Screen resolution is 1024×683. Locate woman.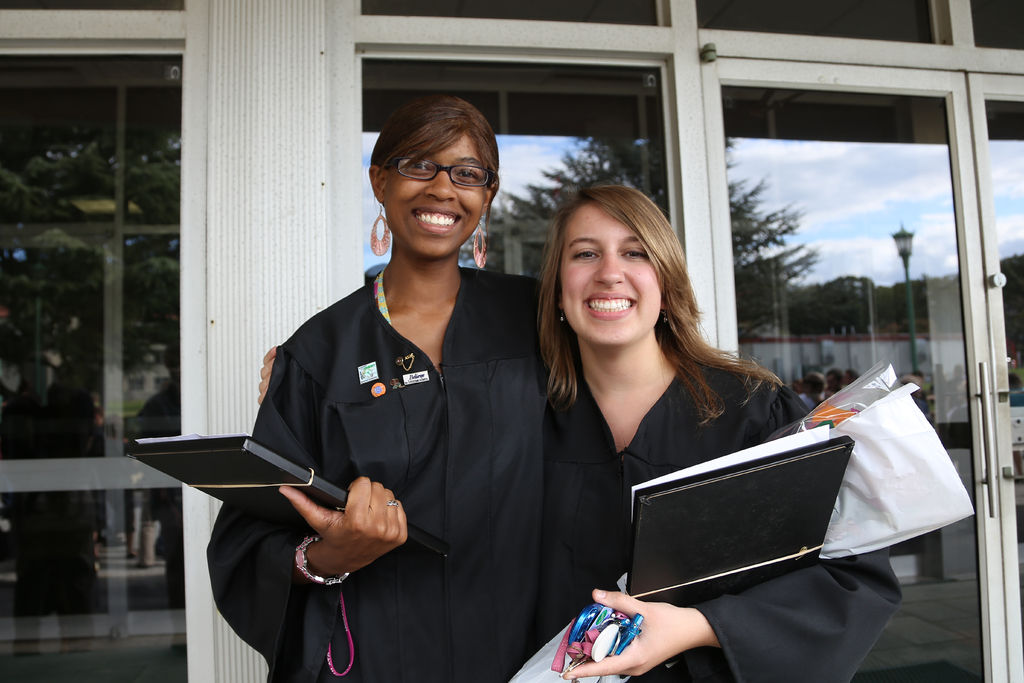
l=205, t=94, r=561, b=682.
